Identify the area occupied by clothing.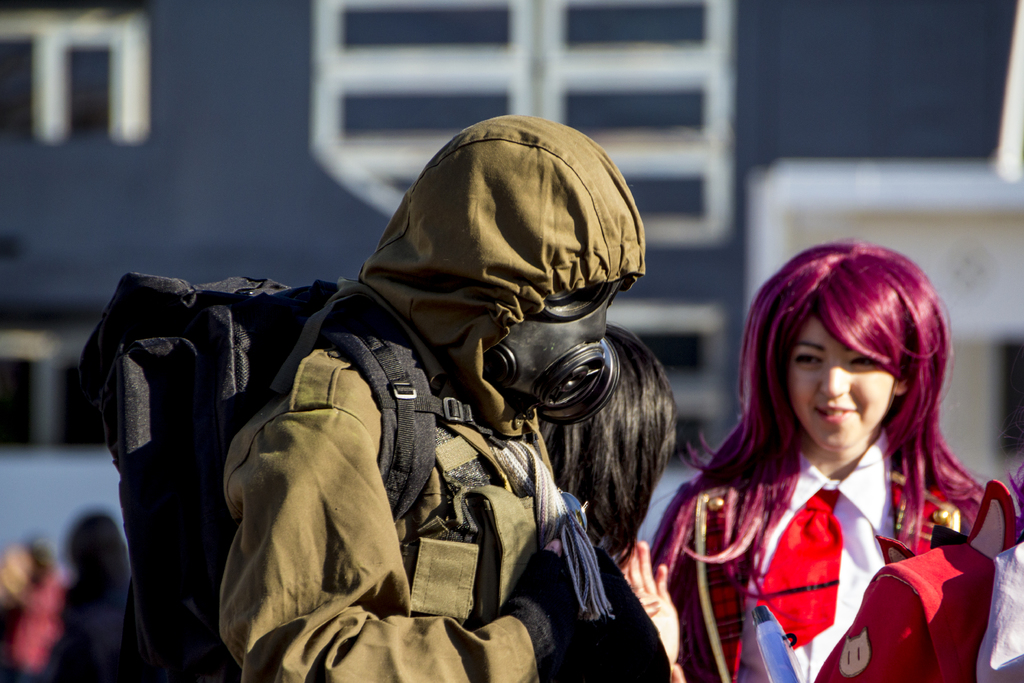
Area: region(642, 447, 1023, 682).
